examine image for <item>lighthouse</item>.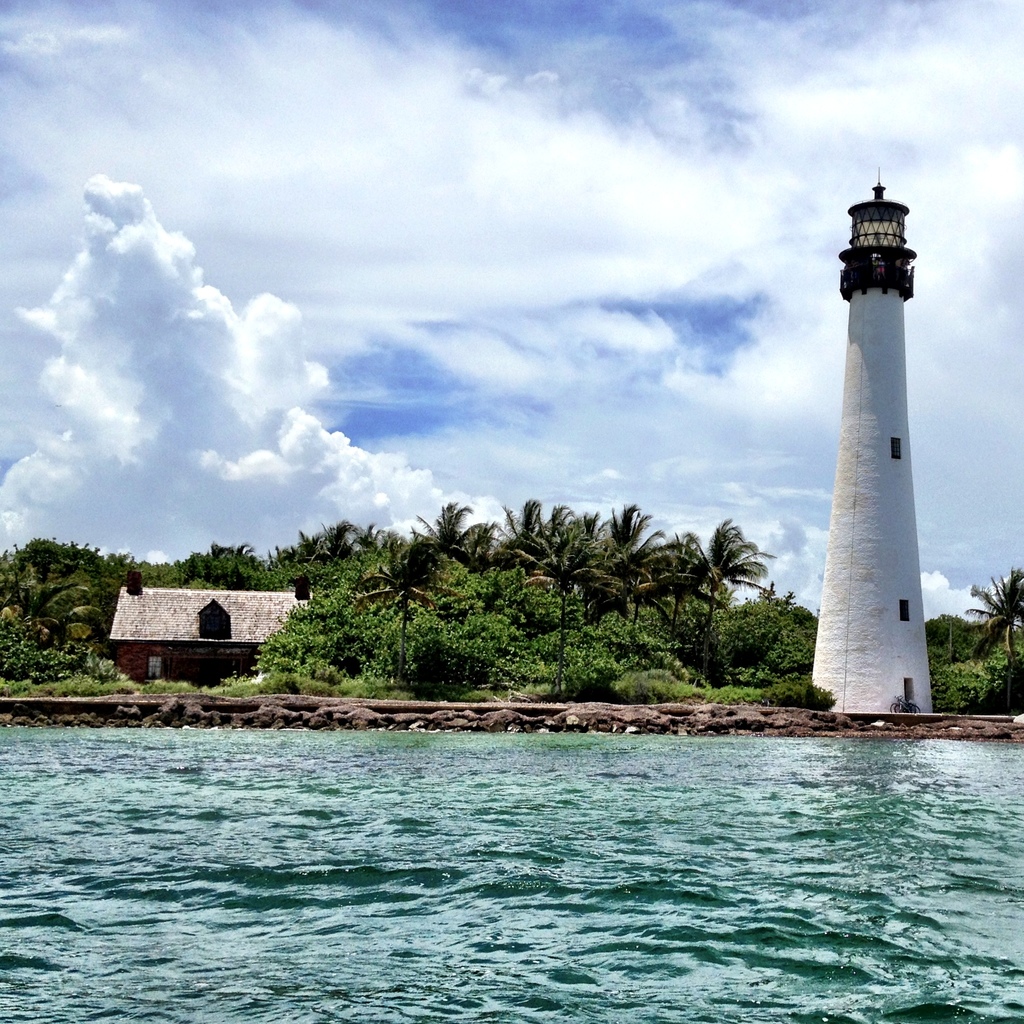
Examination result: 779, 157, 984, 745.
